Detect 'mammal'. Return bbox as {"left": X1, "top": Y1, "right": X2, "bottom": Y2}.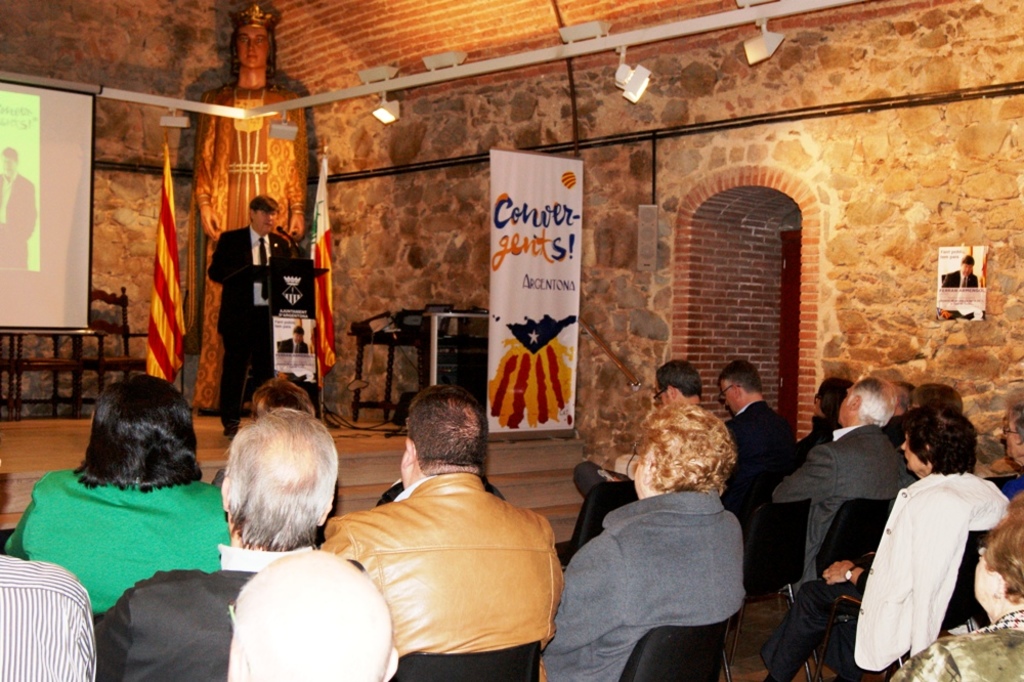
{"left": 238, "top": 370, "right": 322, "bottom": 422}.
